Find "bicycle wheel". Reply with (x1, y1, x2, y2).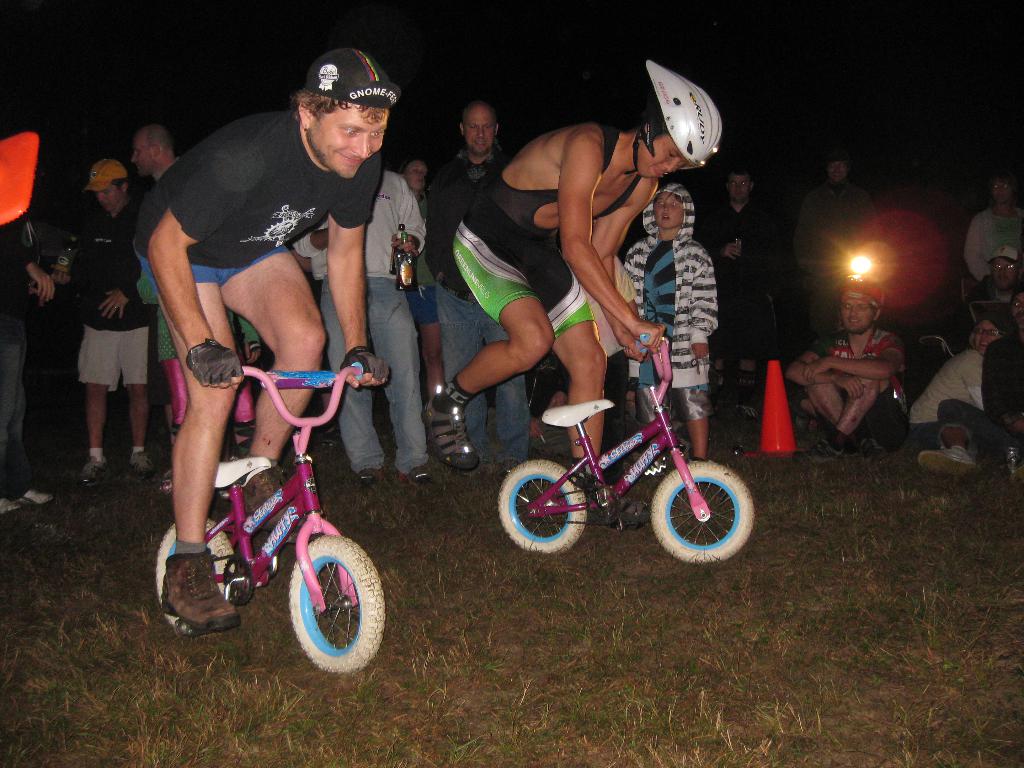
(159, 518, 237, 634).
